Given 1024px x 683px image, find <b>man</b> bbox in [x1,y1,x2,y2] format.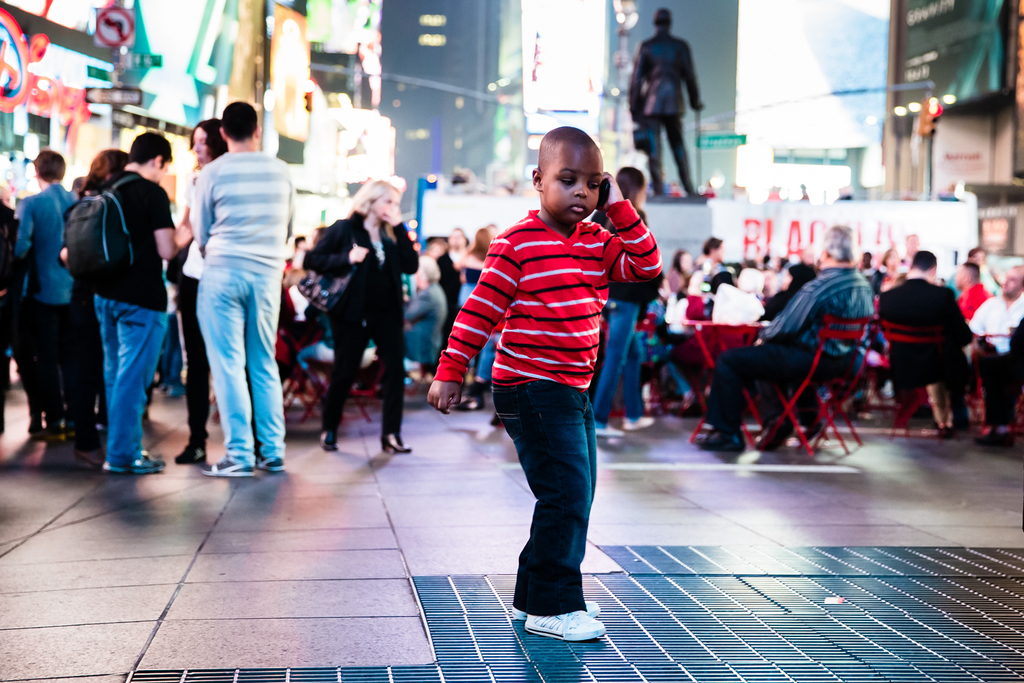
[431,225,474,335].
